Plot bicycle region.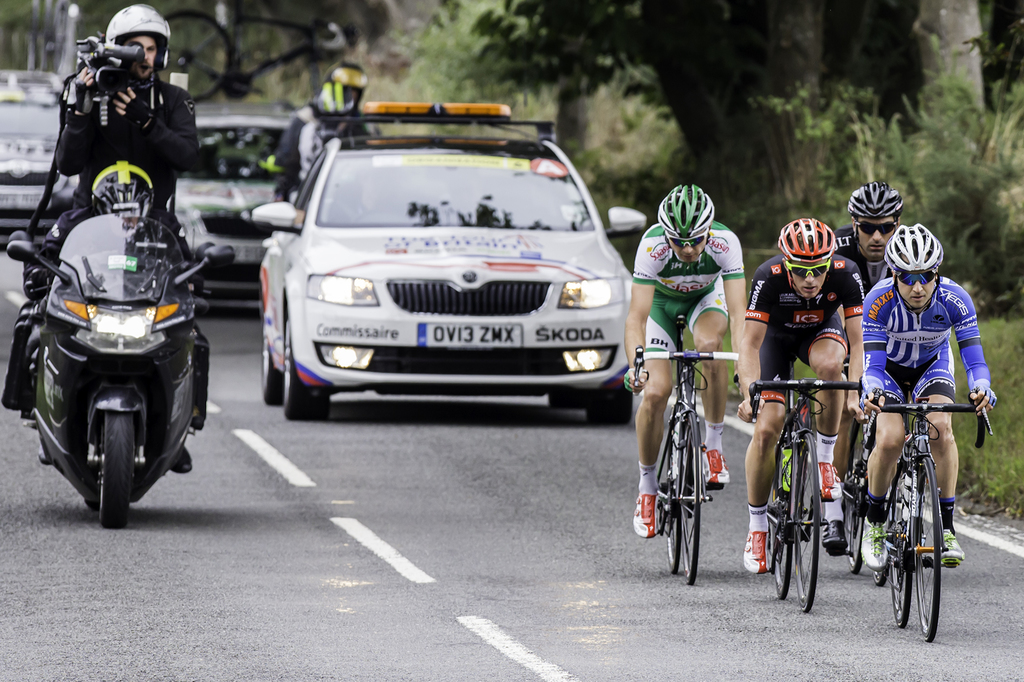
Plotted at detection(733, 369, 861, 608).
